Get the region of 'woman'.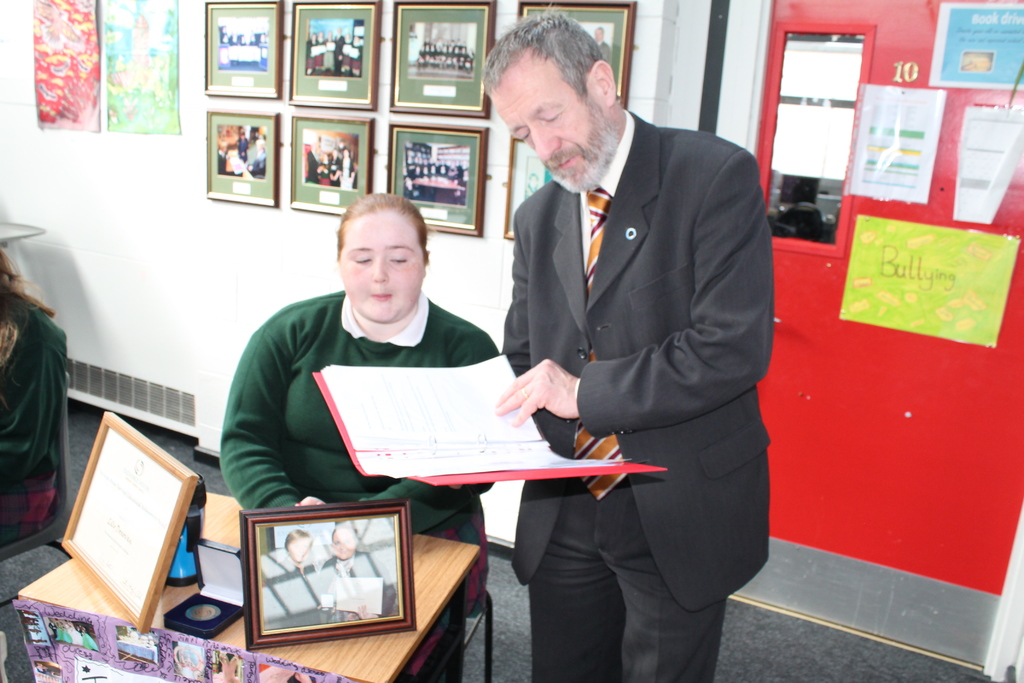
x1=0, y1=197, x2=67, y2=556.
